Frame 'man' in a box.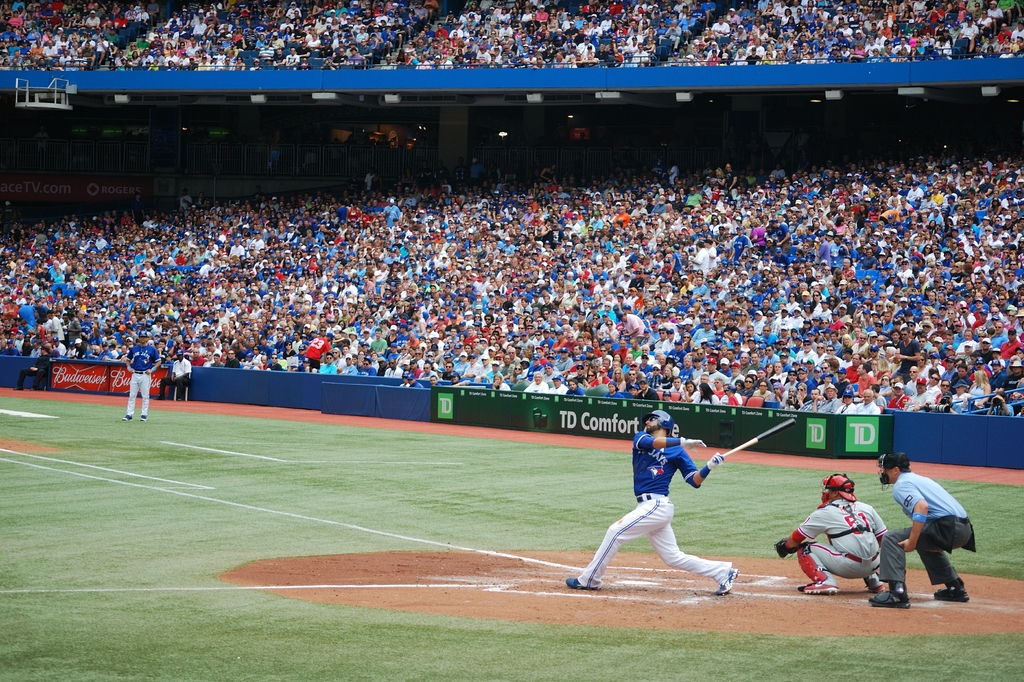
218/22/228/40.
